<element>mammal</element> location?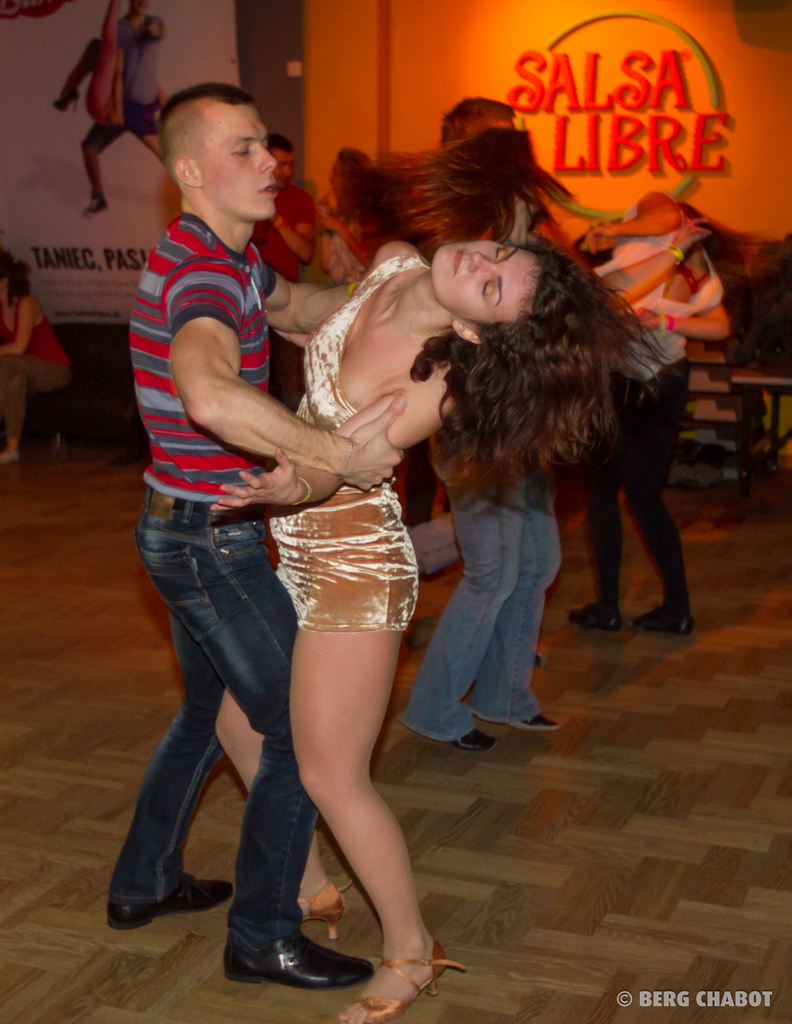
pyautogui.locateOnScreen(441, 95, 518, 147)
